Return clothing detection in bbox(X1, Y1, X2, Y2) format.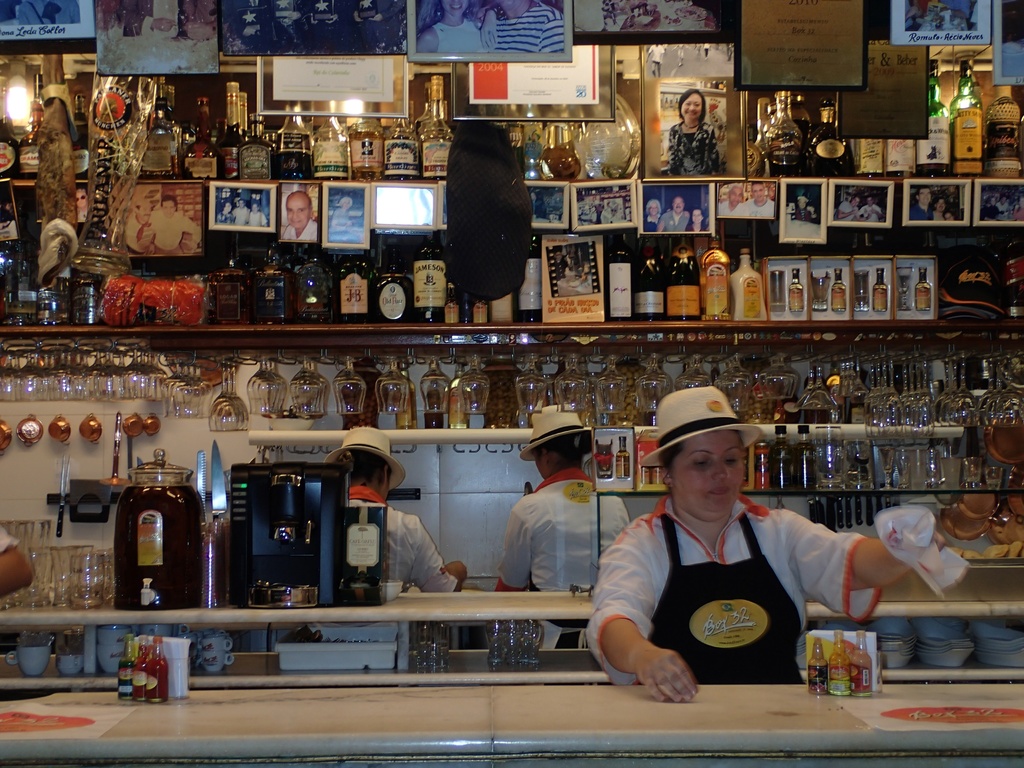
bbox(282, 220, 317, 239).
